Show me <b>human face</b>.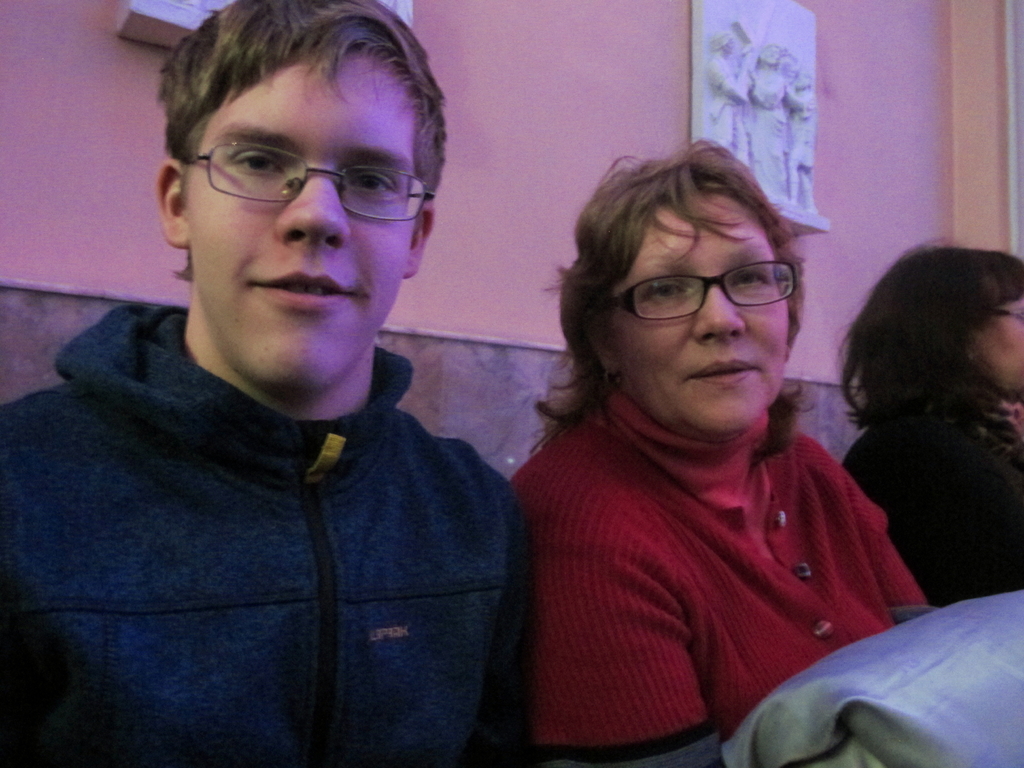
<b>human face</b> is here: <region>612, 180, 792, 431</region>.
